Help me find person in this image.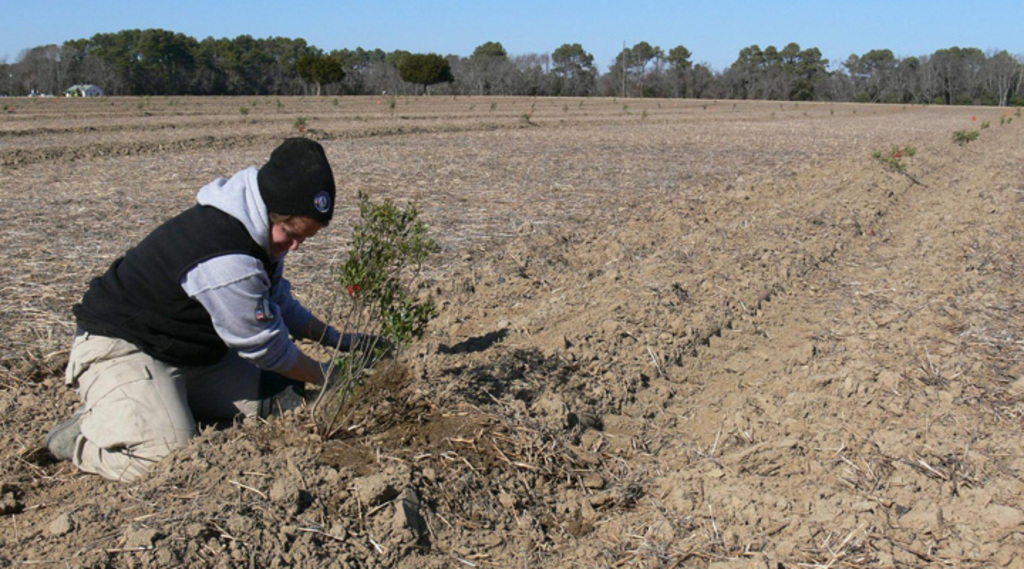
Found it: <box>85,124,357,462</box>.
